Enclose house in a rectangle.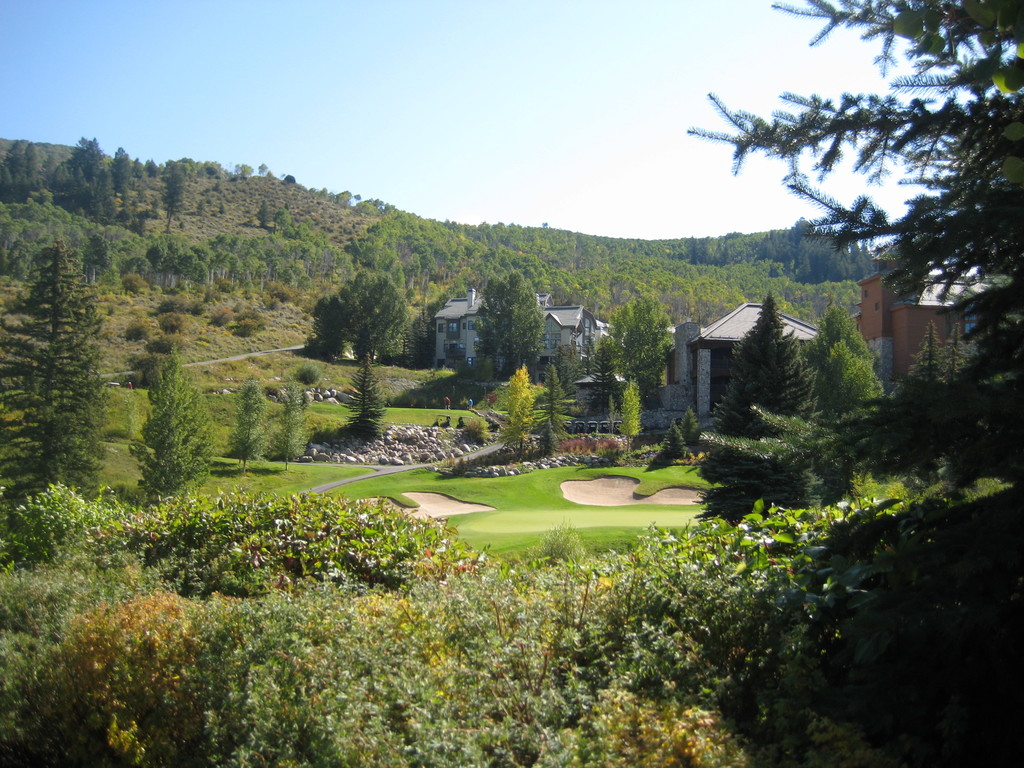
[658,282,883,428].
